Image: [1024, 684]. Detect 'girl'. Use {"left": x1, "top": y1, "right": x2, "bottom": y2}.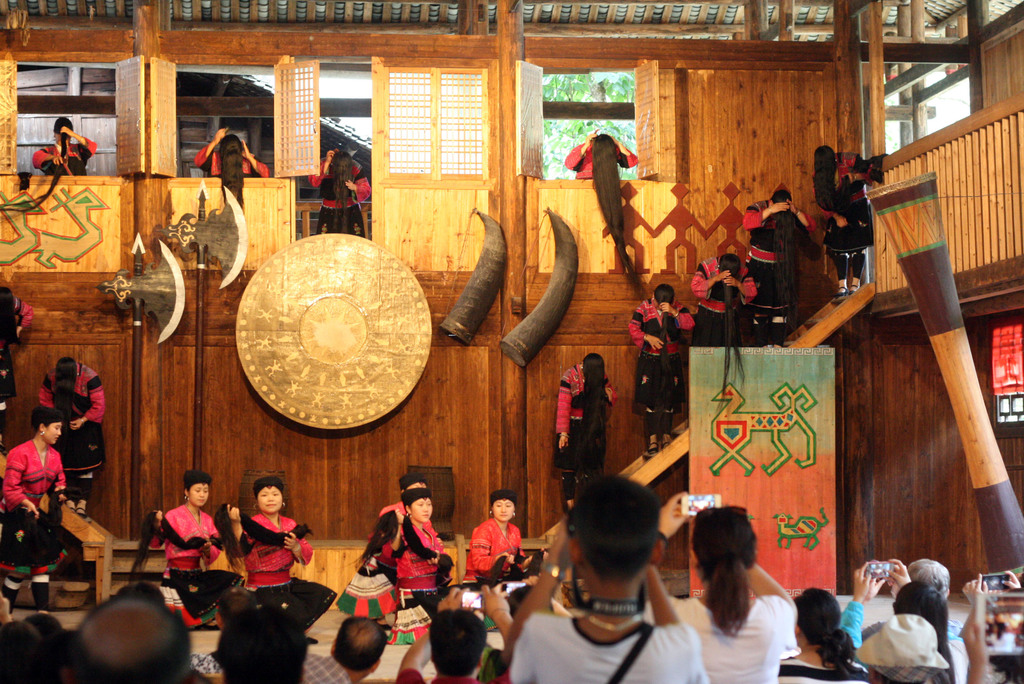
{"left": 151, "top": 471, "right": 242, "bottom": 628}.
